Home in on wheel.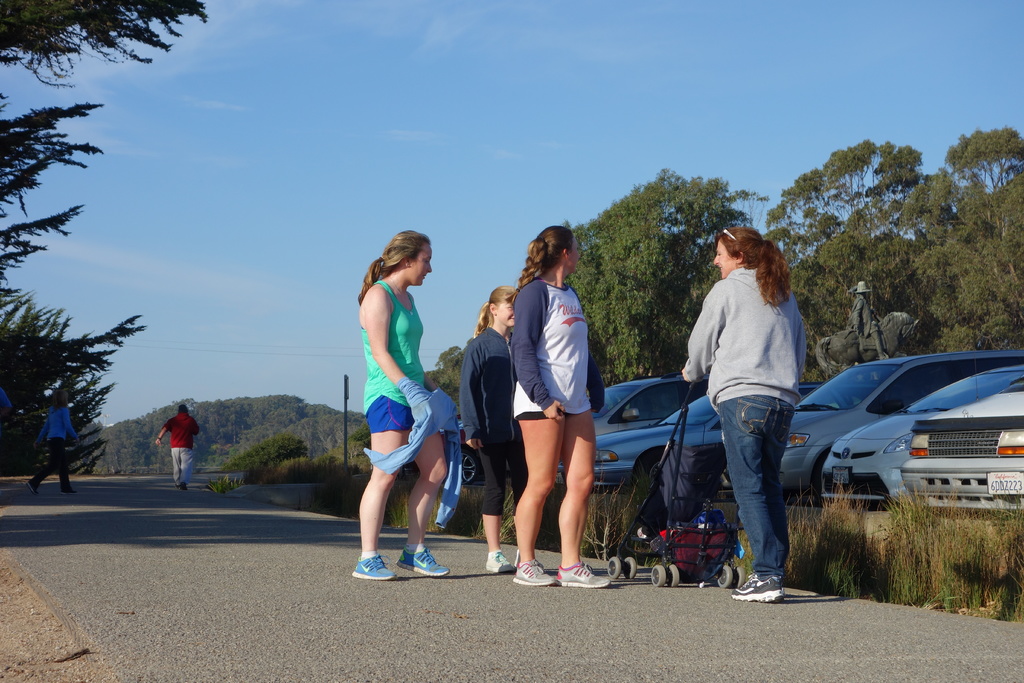
Homed in at (left=718, top=566, right=737, bottom=593).
